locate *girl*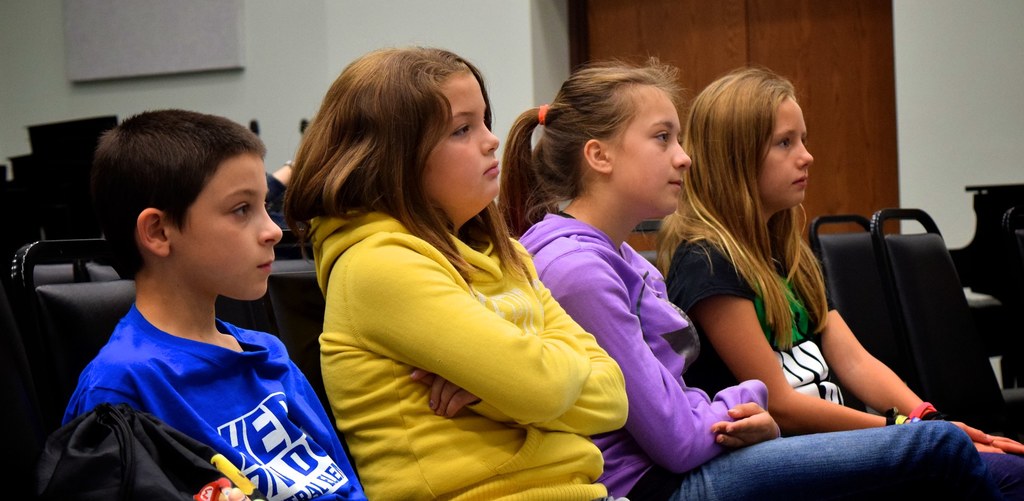
<box>656,63,1023,500</box>
